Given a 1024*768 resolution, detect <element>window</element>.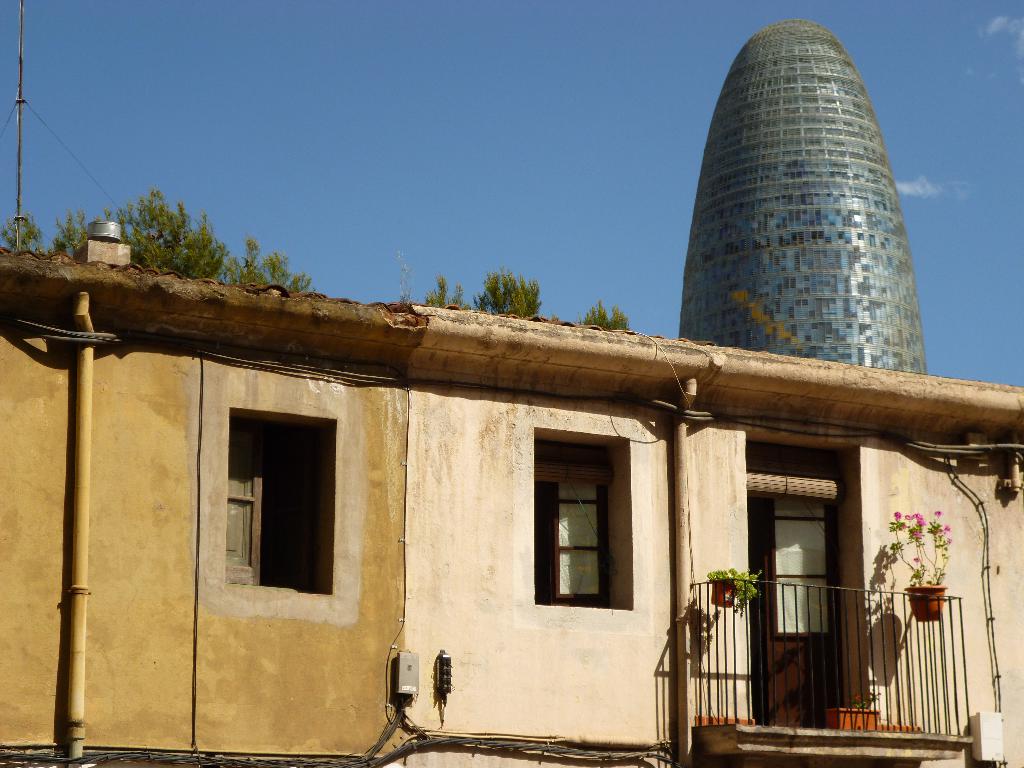
crop(224, 392, 338, 612).
